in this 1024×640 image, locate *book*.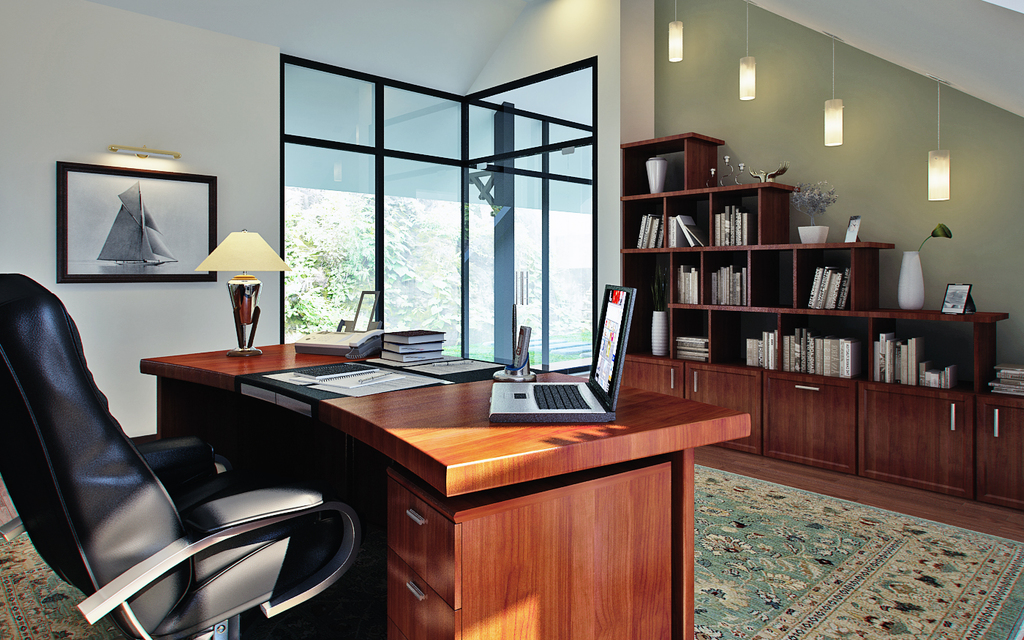
Bounding box: x1=685 y1=224 x2=707 y2=246.
